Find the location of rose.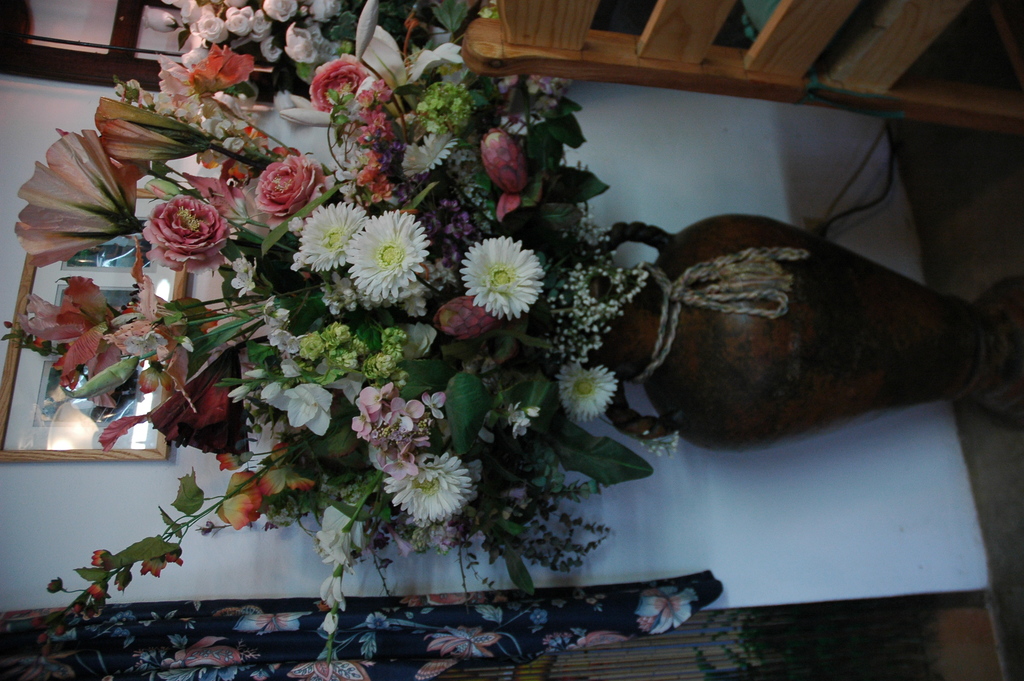
Location: x1=308, y1=53, x2=371, y2=111.
